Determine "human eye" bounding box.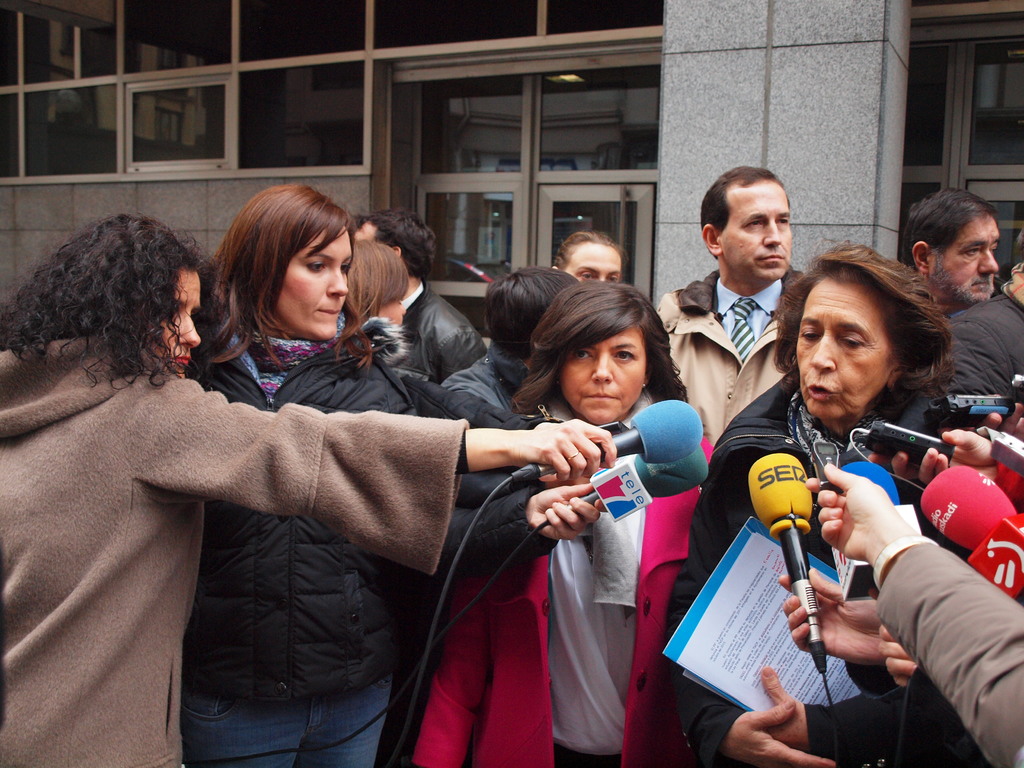
Determined: [303, 261, 324, 276].
